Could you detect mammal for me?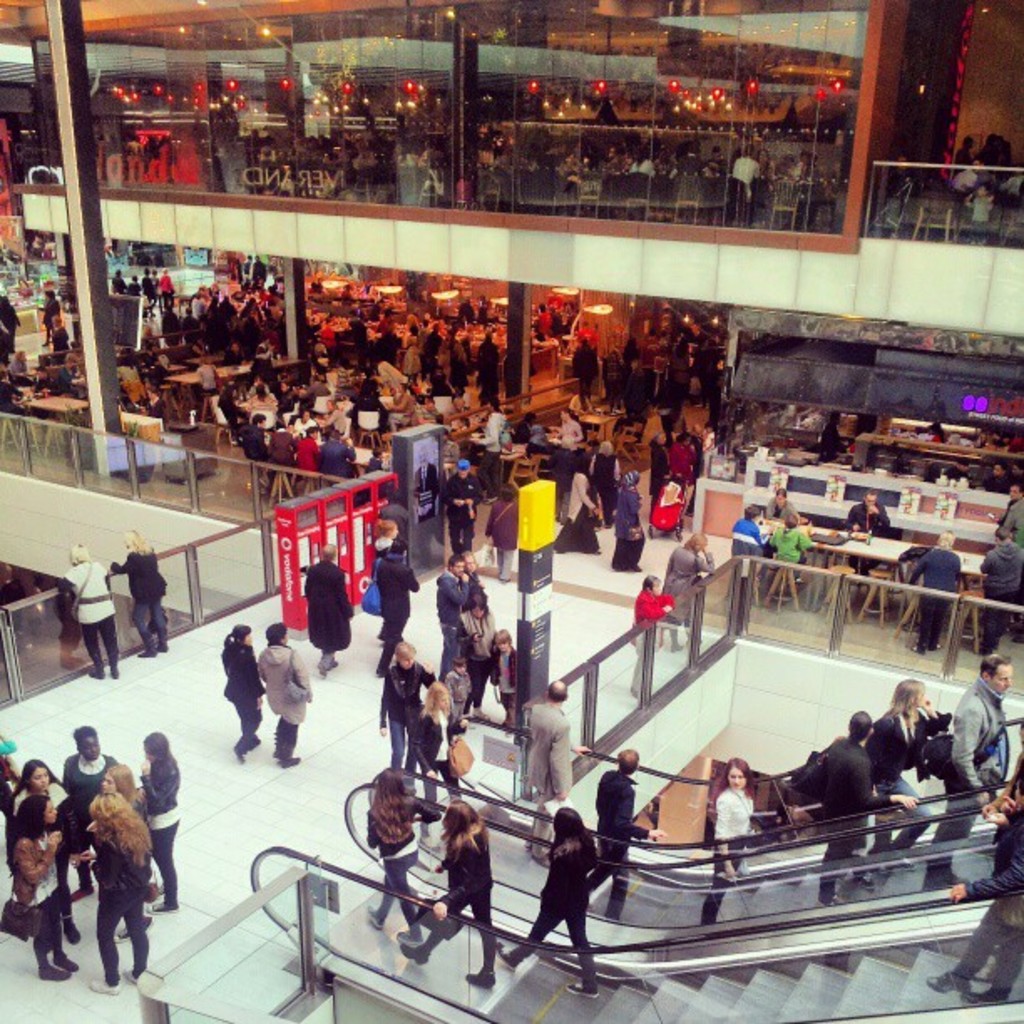
Detection result: left=373, top=535, right=417, bottom=669.
